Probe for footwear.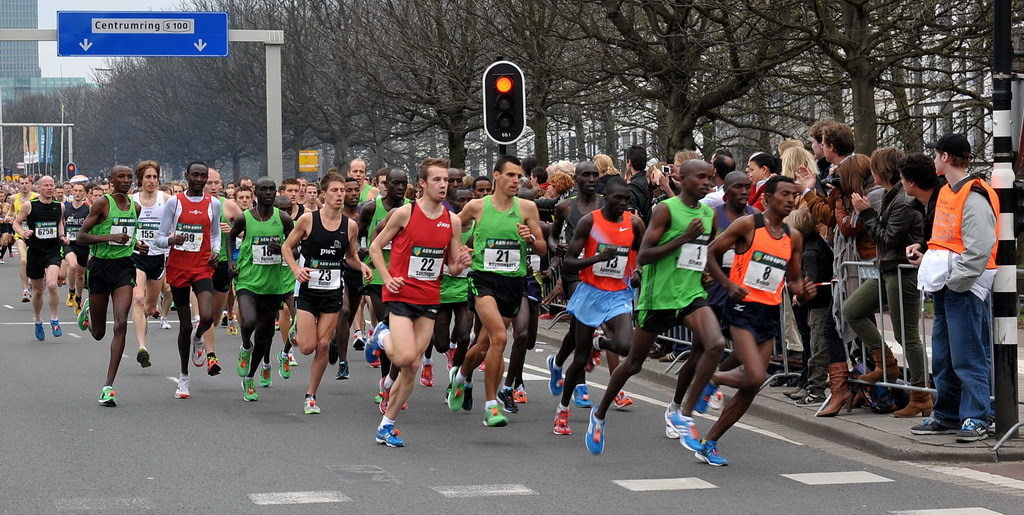
Probe result: 511, 385, 526, 405.
